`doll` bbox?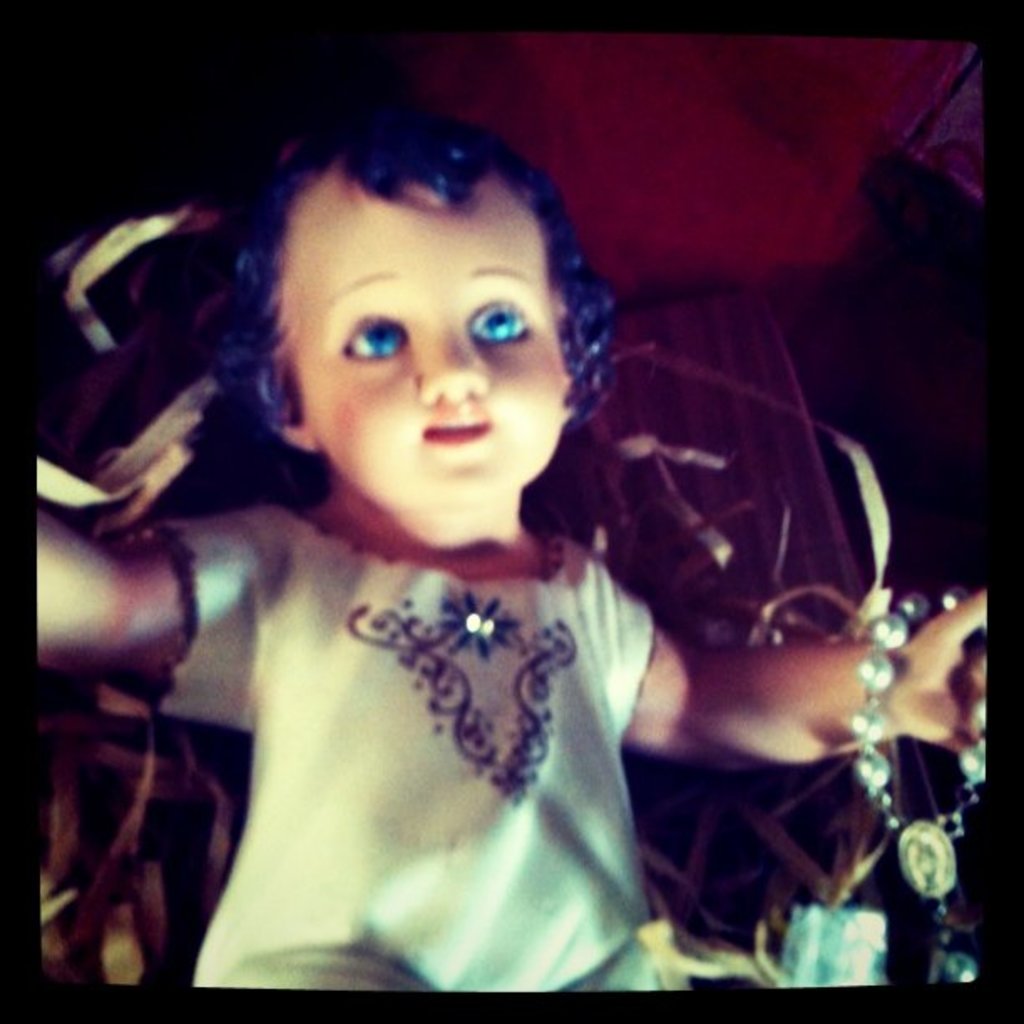
28 102 997 1001
